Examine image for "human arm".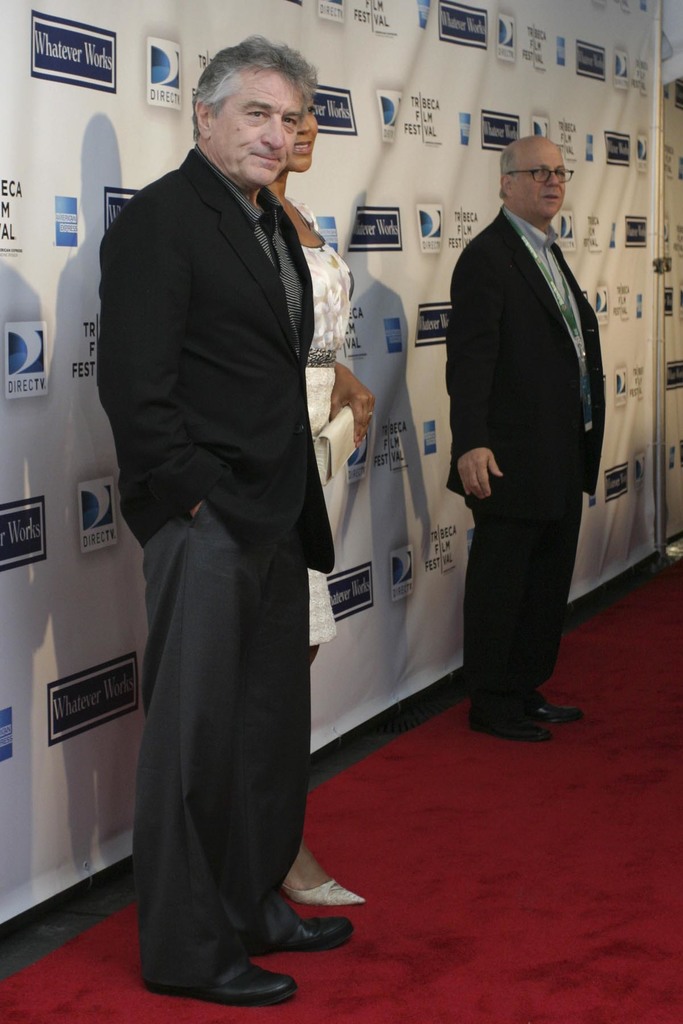
Examination result: pyautogui.locateOnScreen(452, 251, 497, 500).
